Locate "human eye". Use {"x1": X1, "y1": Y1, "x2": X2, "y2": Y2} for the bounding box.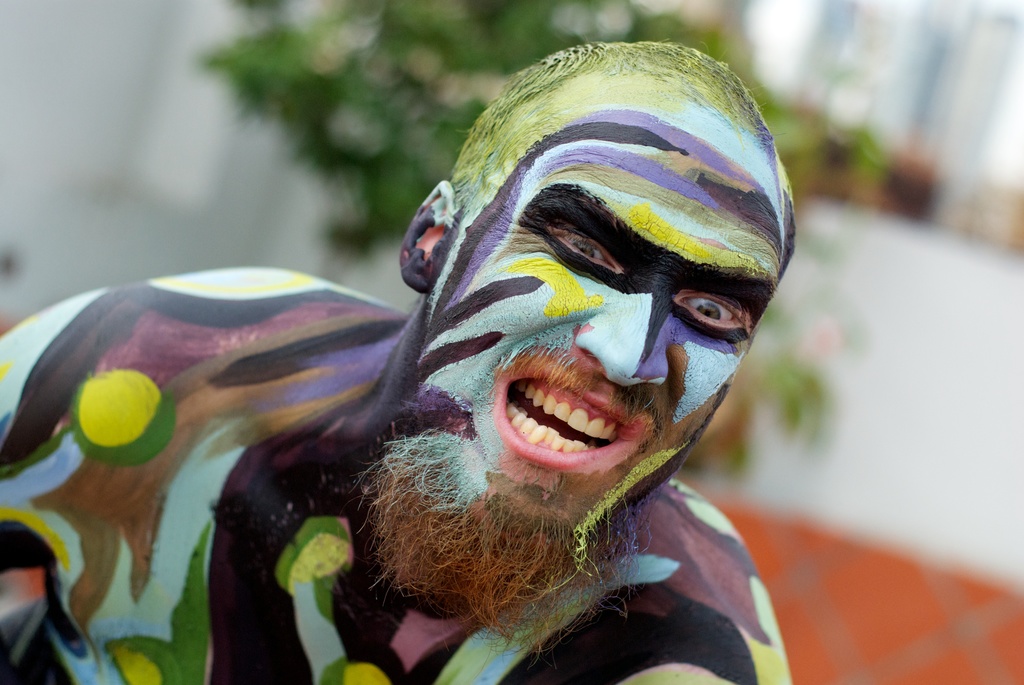
{"x1": 675, "y1": 276, "x2": 757, "y2": 354}.
